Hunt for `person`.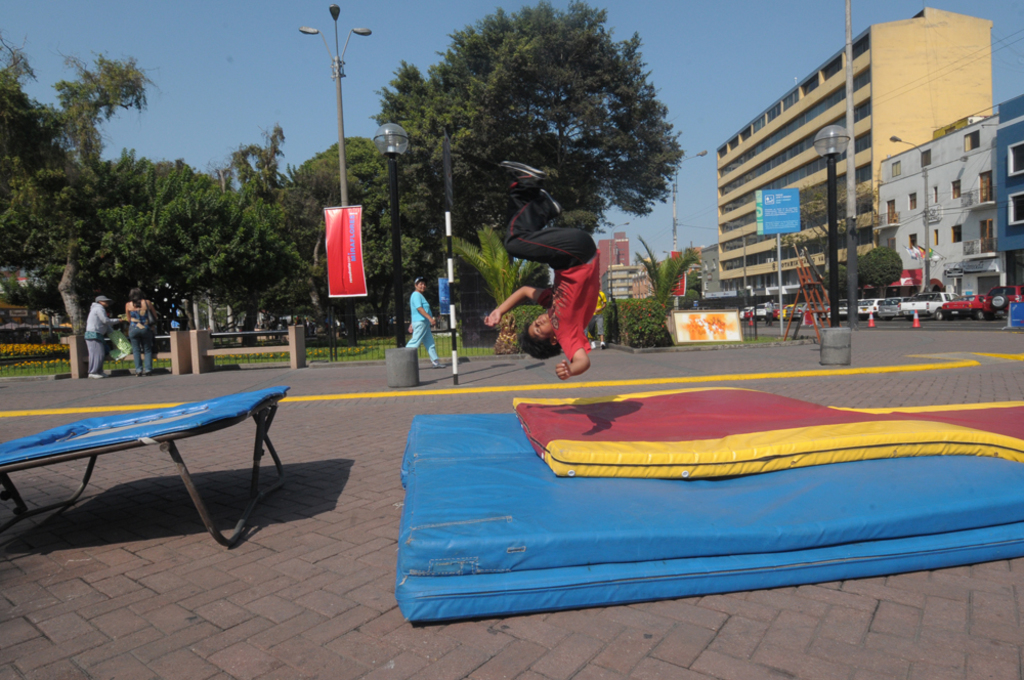
Hunted down at (77,296,125,384).
